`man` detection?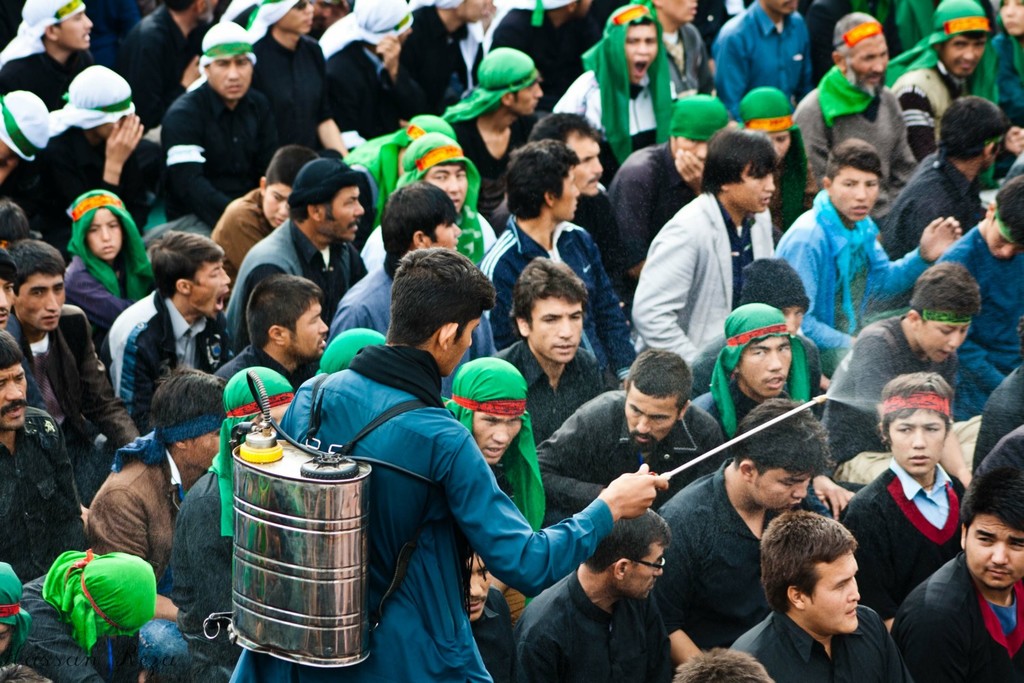
locate(767, 136, 964, 387)
